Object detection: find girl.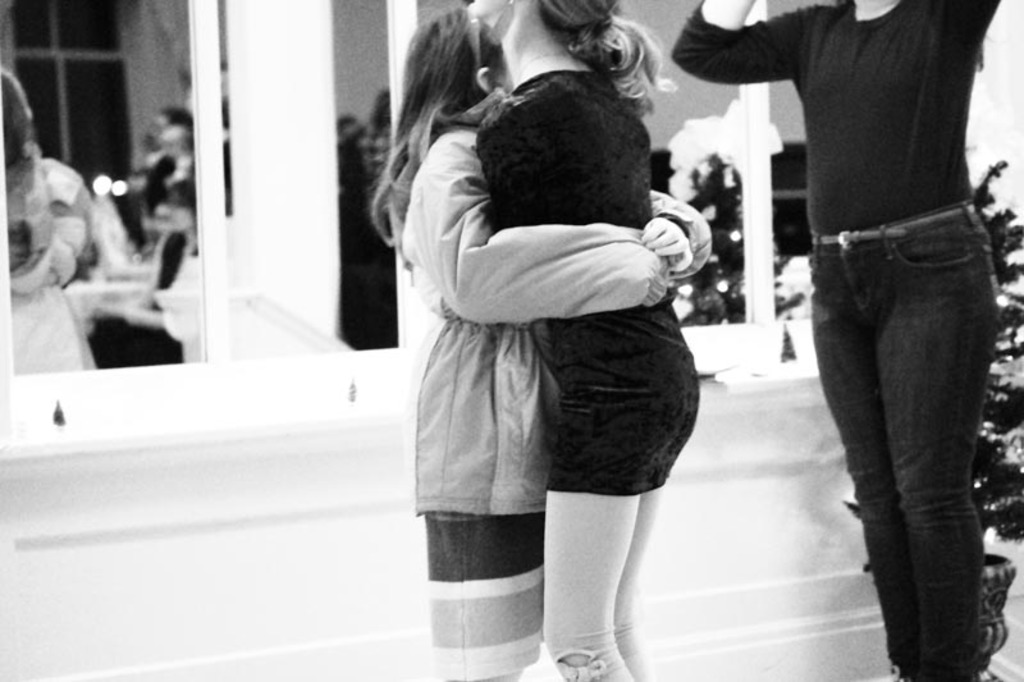
select_region(460, 0, 707, 681).
